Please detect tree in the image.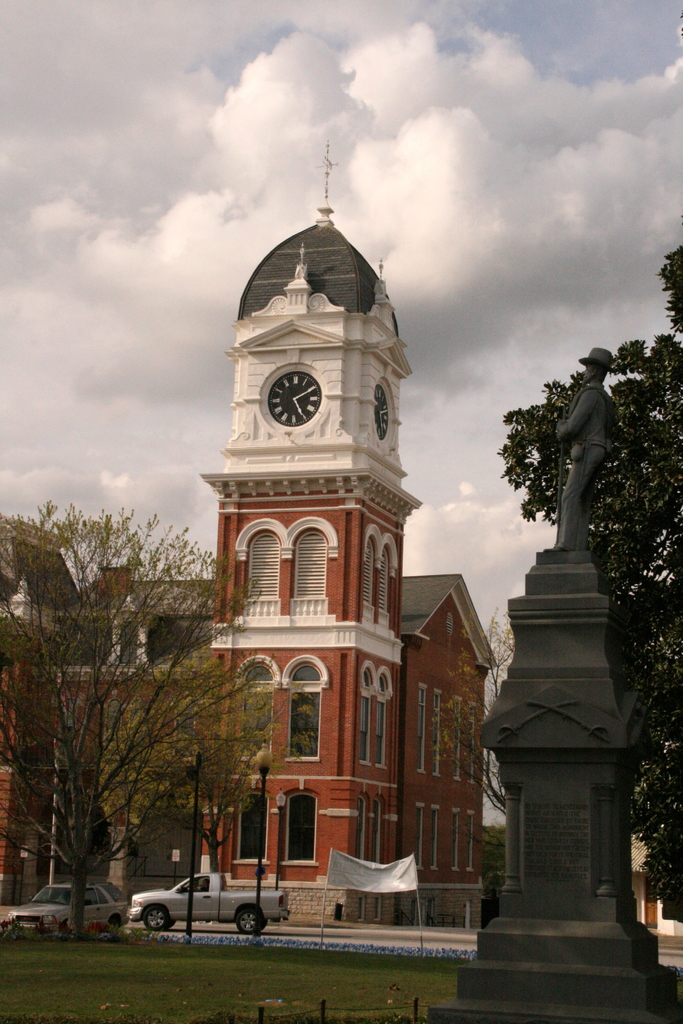
0/501/302/934.
